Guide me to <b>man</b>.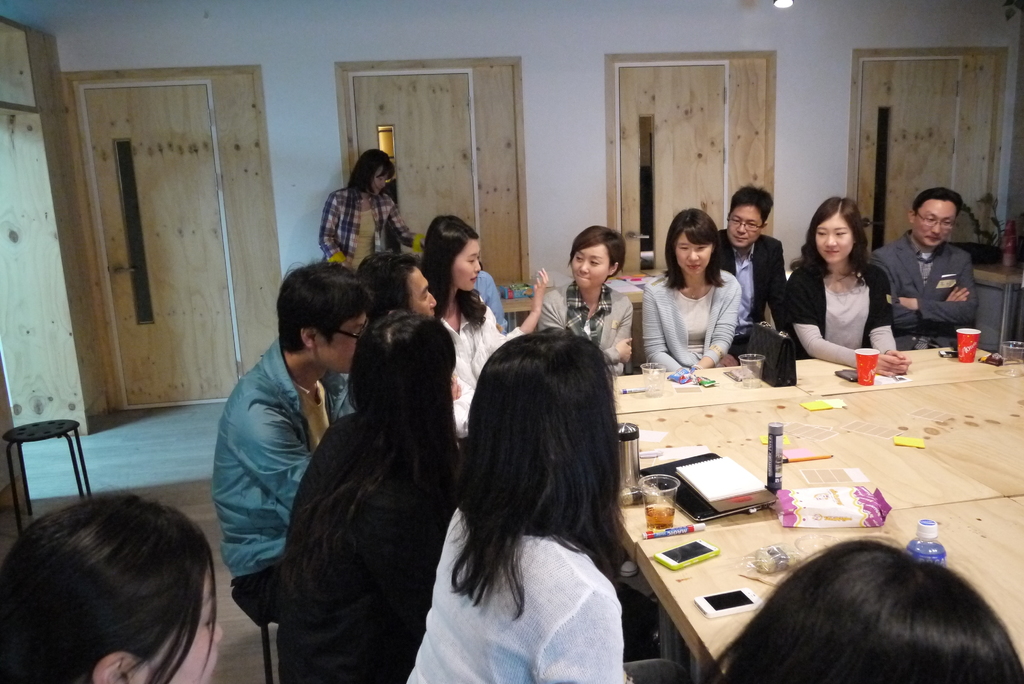
Guidance: bbox=[872, 186, 978, 350].
